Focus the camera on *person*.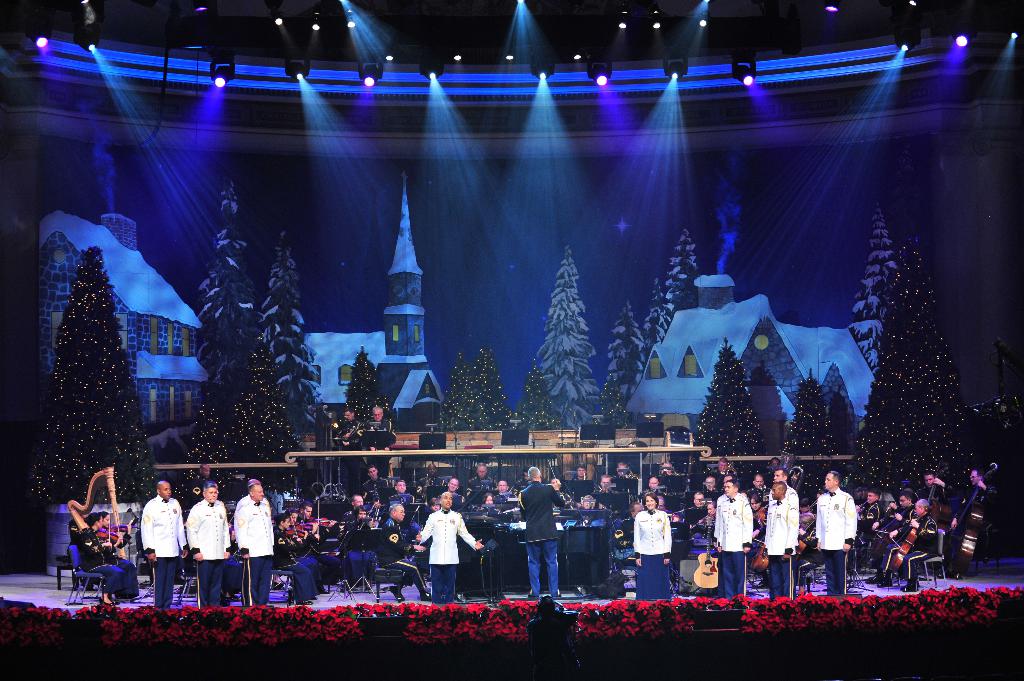
Focus region: detection(435, 464, 473, 511).
